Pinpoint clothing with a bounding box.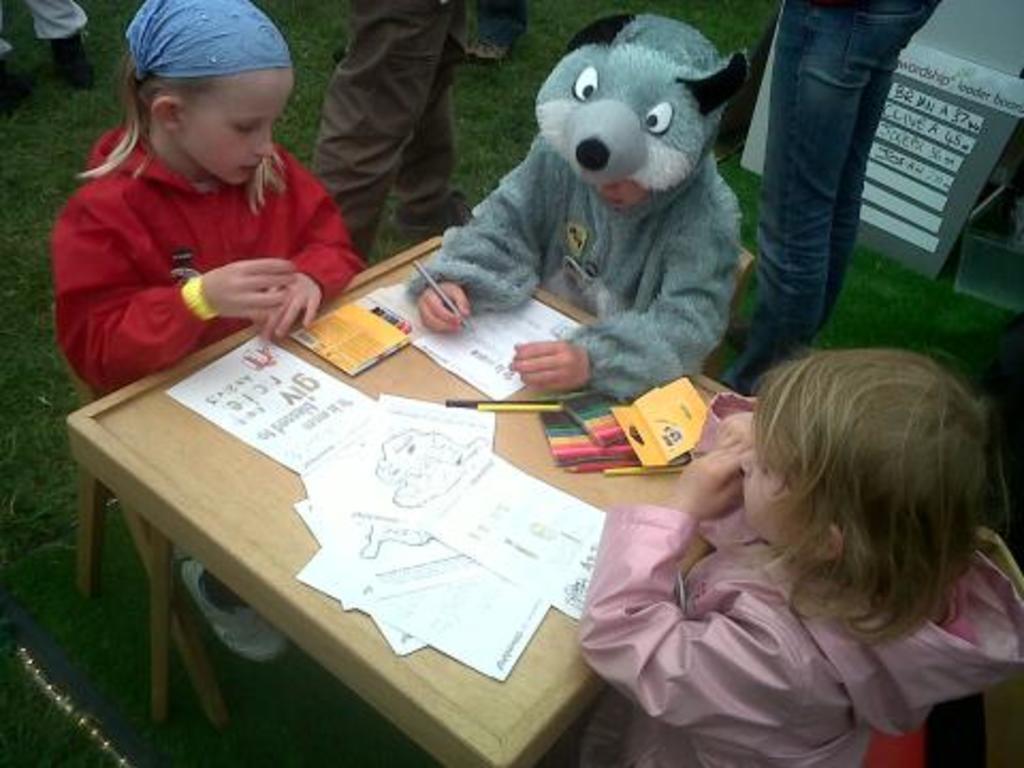
730:0:930:390.
